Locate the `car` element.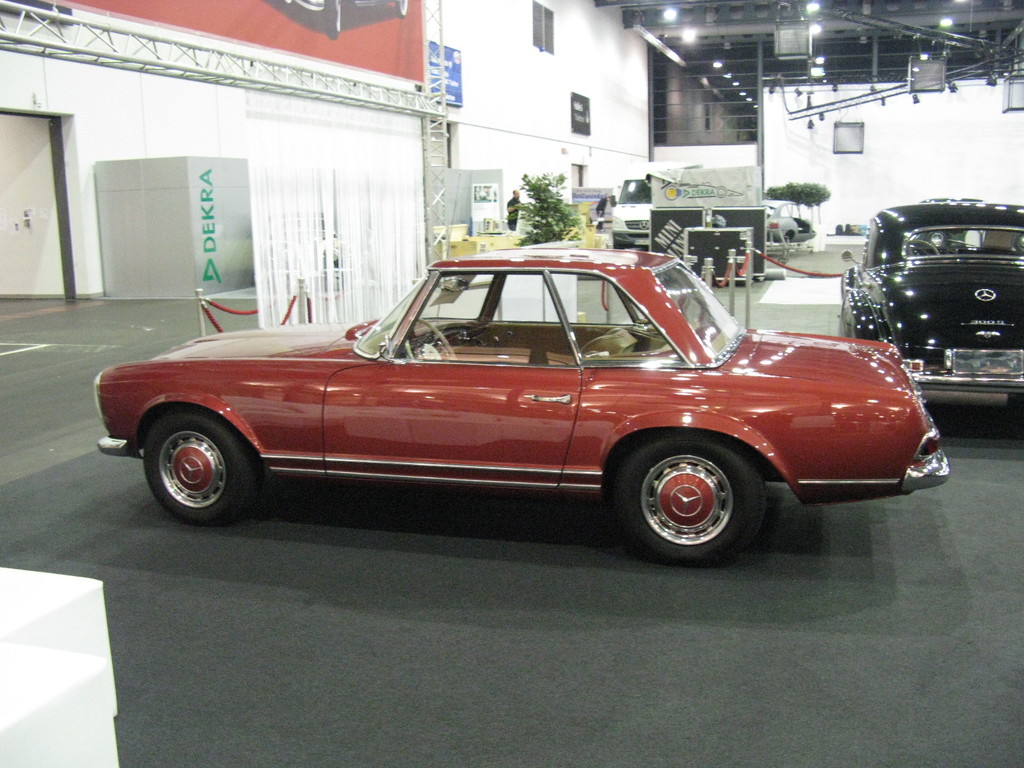
Element bbox: <region>95, 245, 959, 567</region>.
